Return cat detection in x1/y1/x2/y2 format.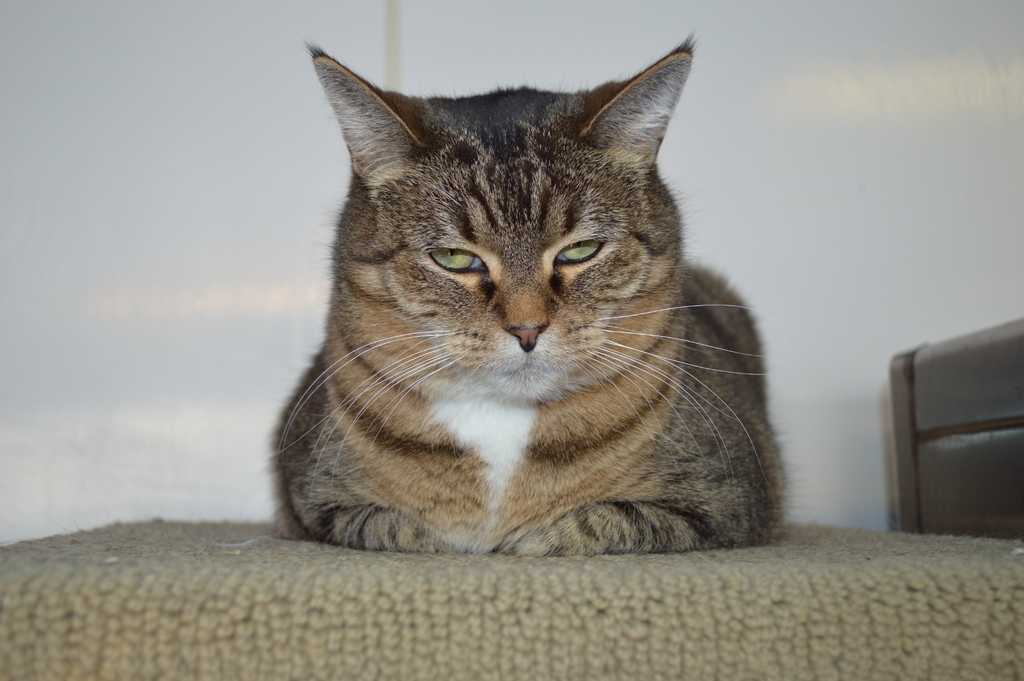
263/34/790/566.
